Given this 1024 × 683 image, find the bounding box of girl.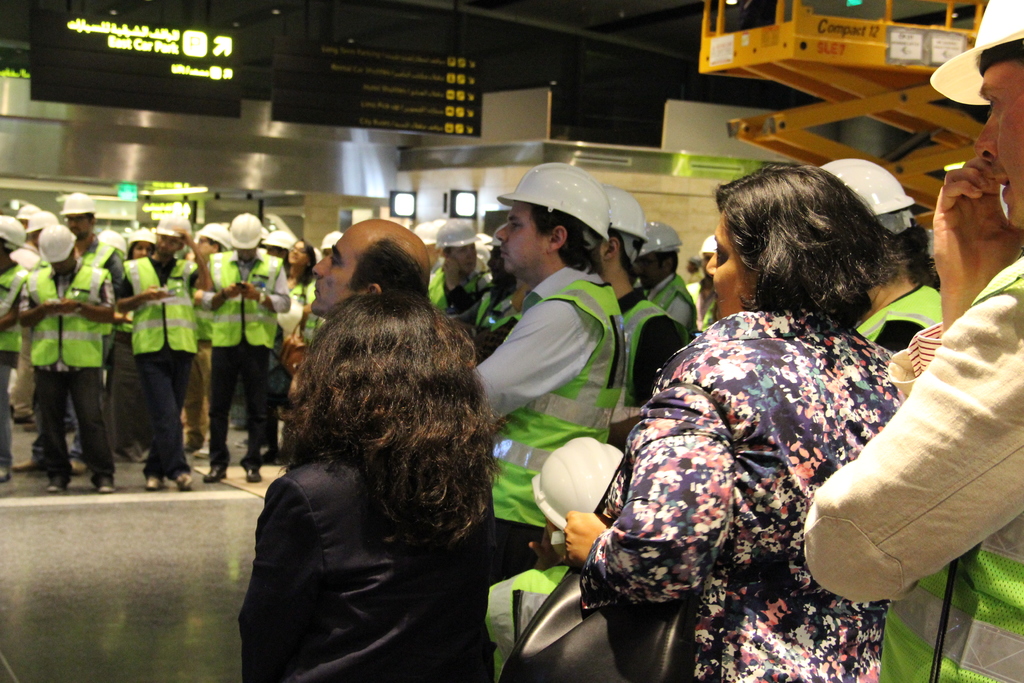
235,298,506,682.
